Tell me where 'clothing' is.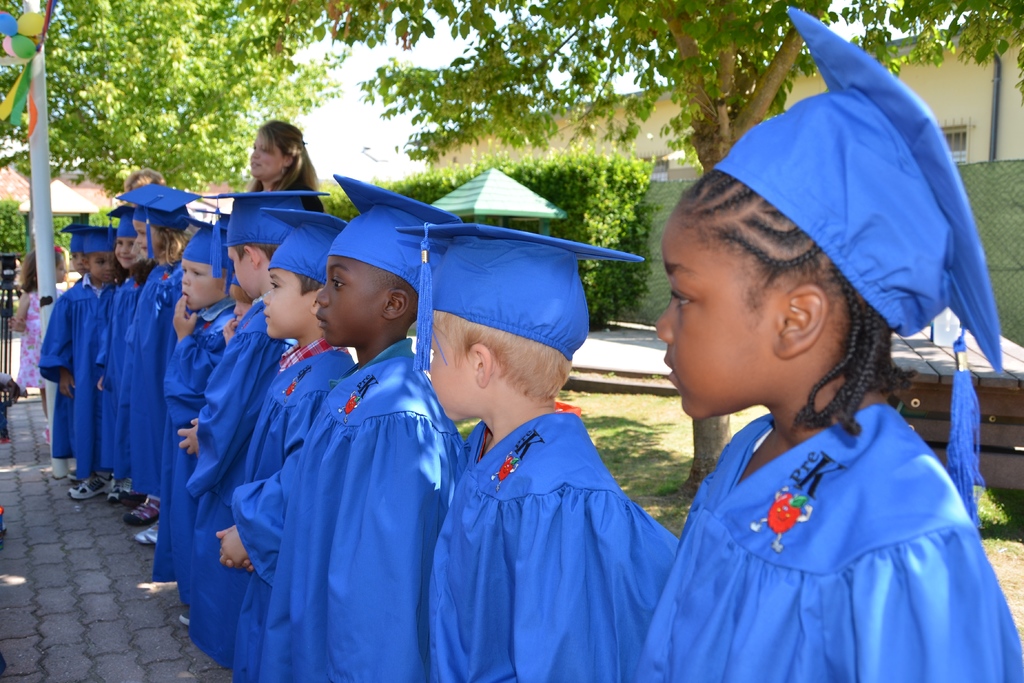
'clothing' is at region(33, 273, 118, 483).
